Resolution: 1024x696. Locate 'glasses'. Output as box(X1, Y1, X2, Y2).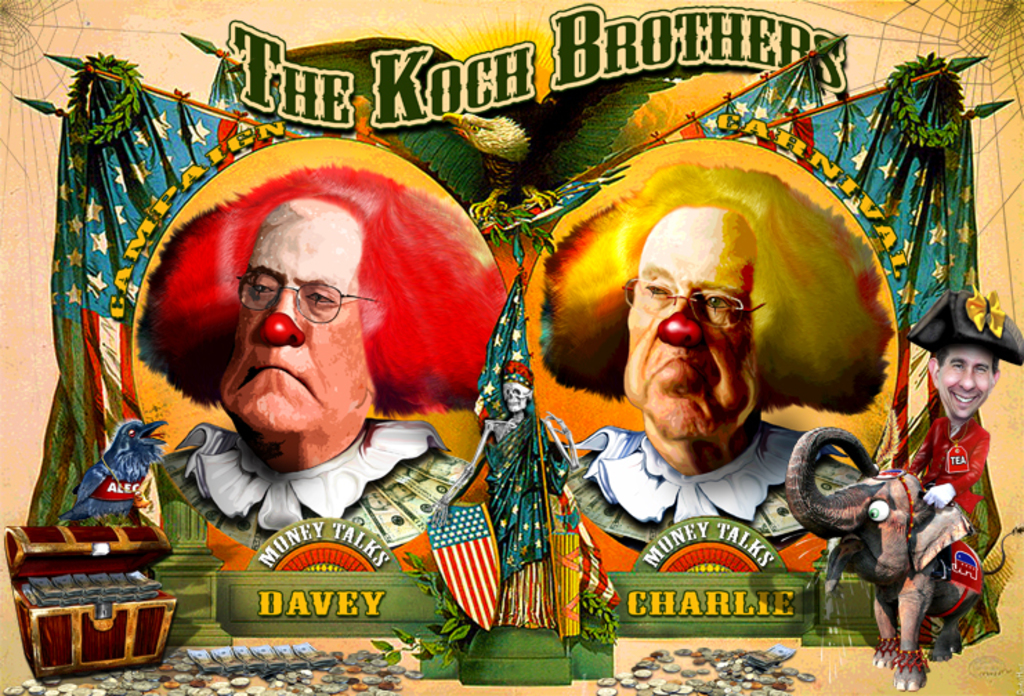
box(618, 273, 770, 331).
